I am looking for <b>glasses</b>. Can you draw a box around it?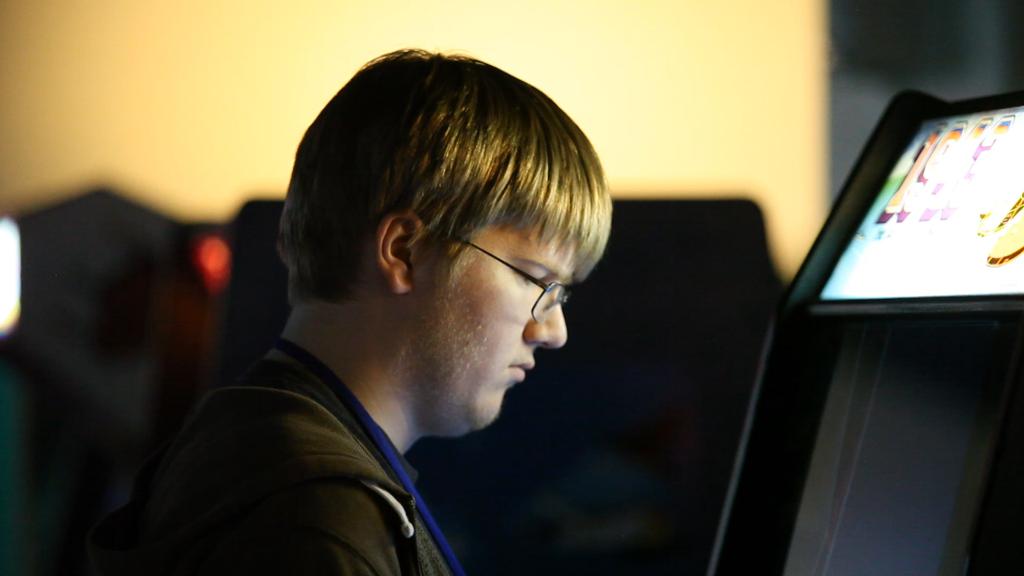
Sure, the bounding box is 415 221 584 328.
